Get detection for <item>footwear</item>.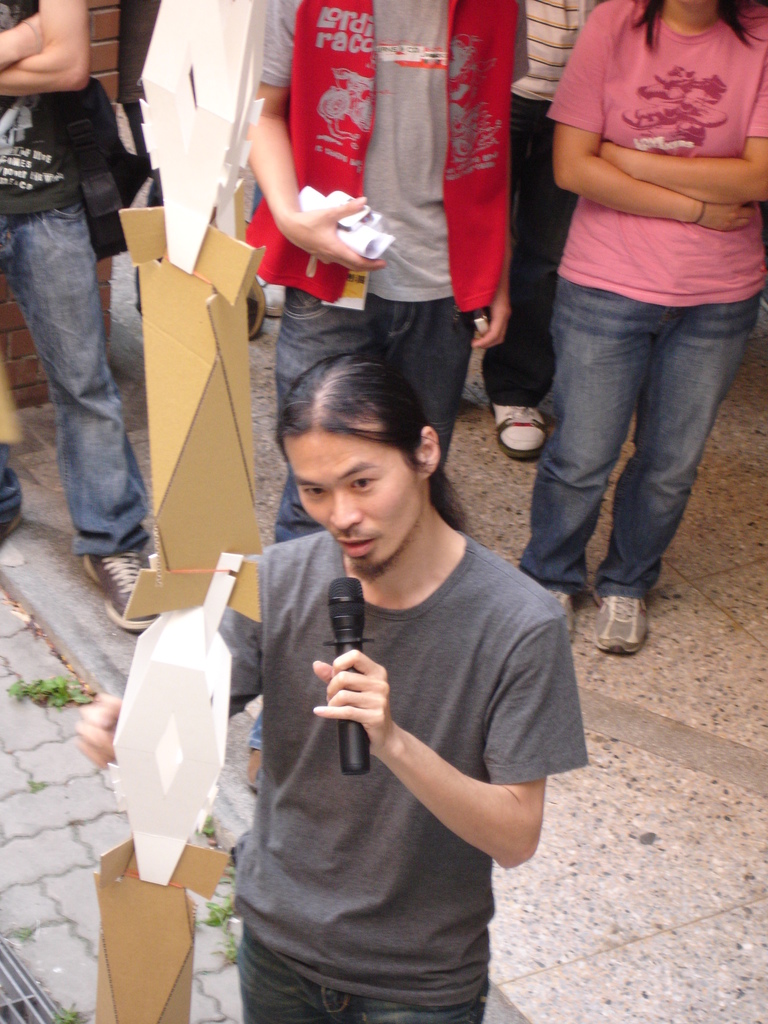
Detection: 546/593/577/634.
